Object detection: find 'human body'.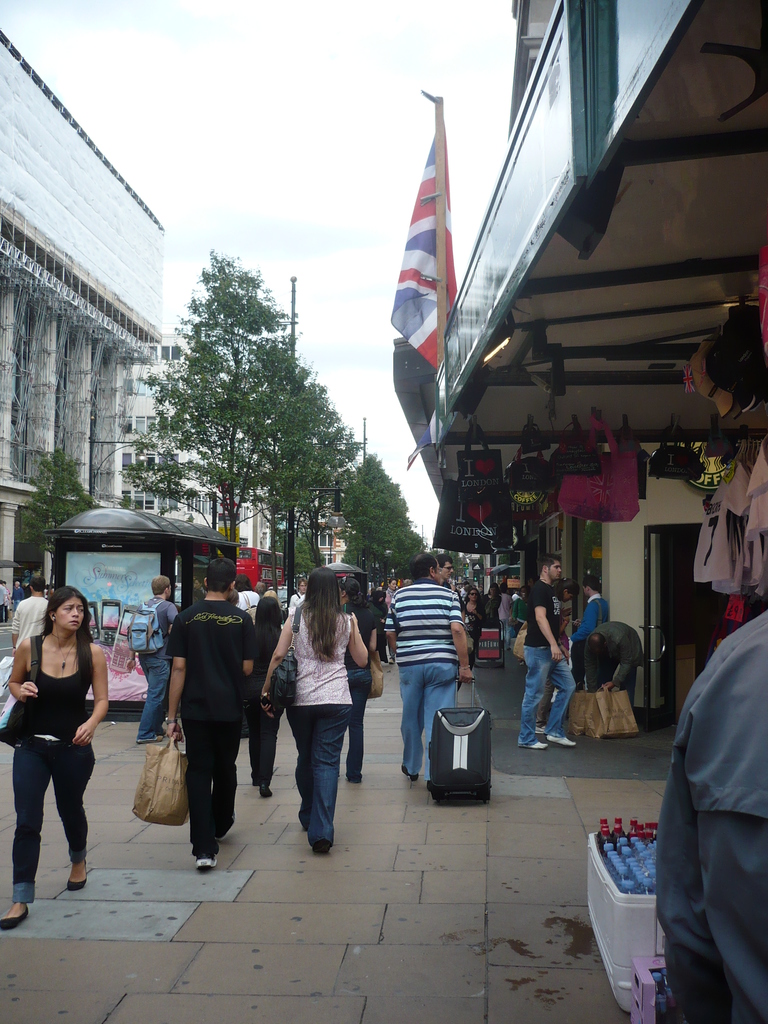
left=137, top=571, right=179, bottom=742.
